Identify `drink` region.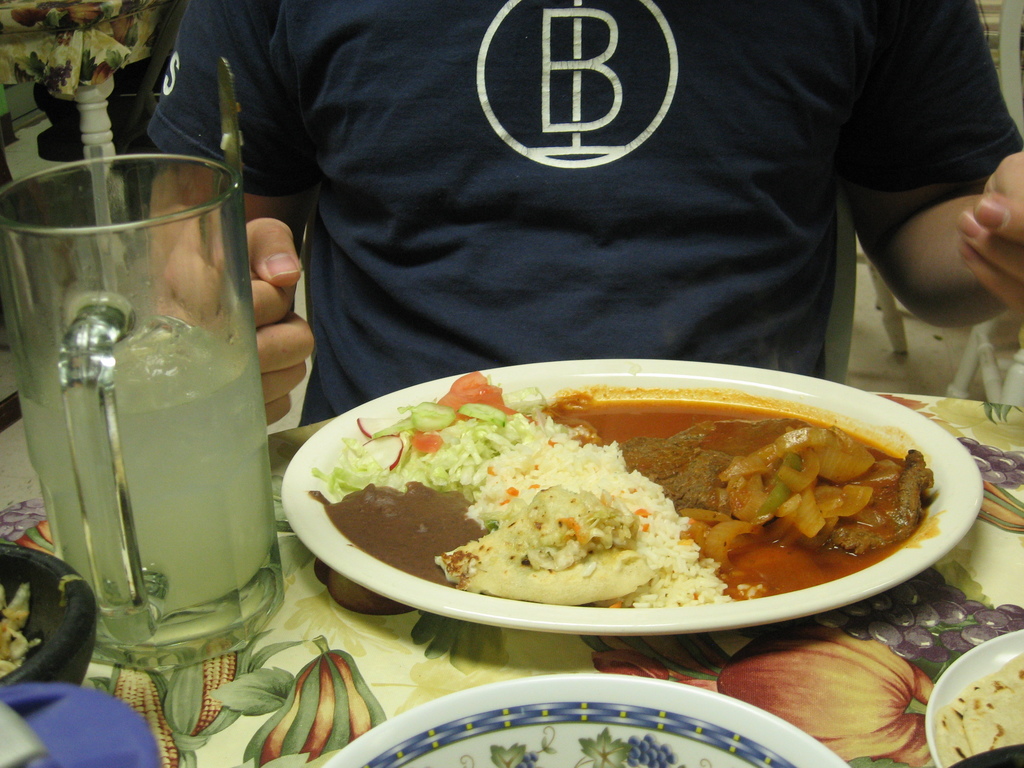
Region: <bbox>325, 404, 920, 608</bbox>.
